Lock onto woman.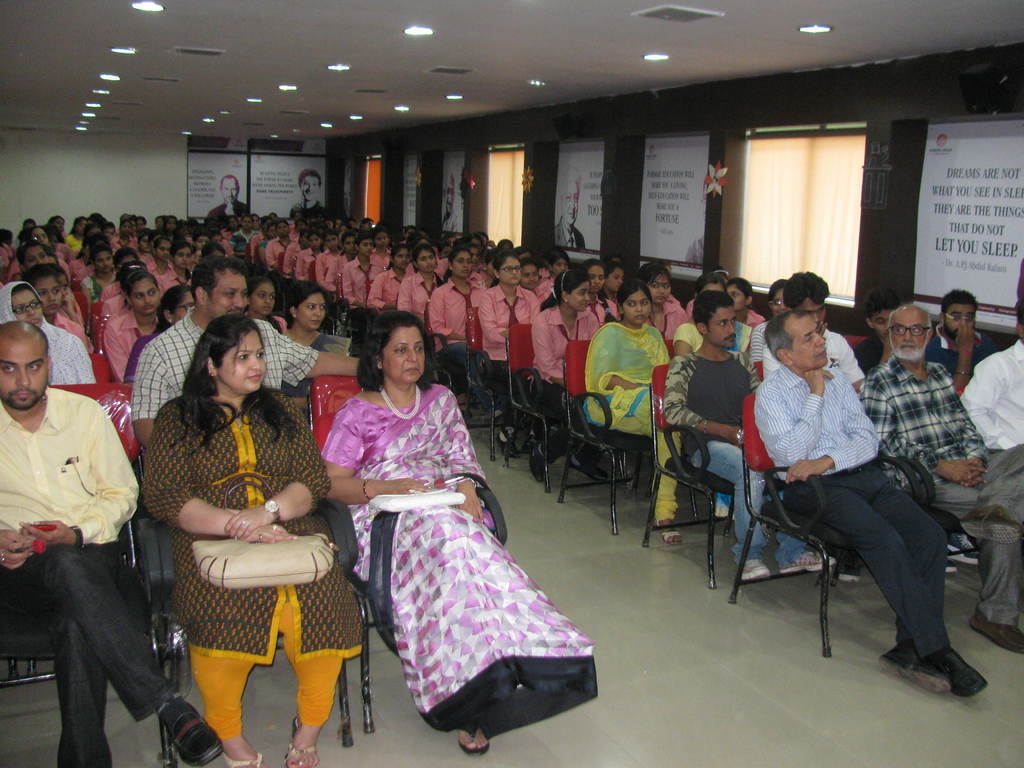
Locked: detection(102, 260, 149, 317).
